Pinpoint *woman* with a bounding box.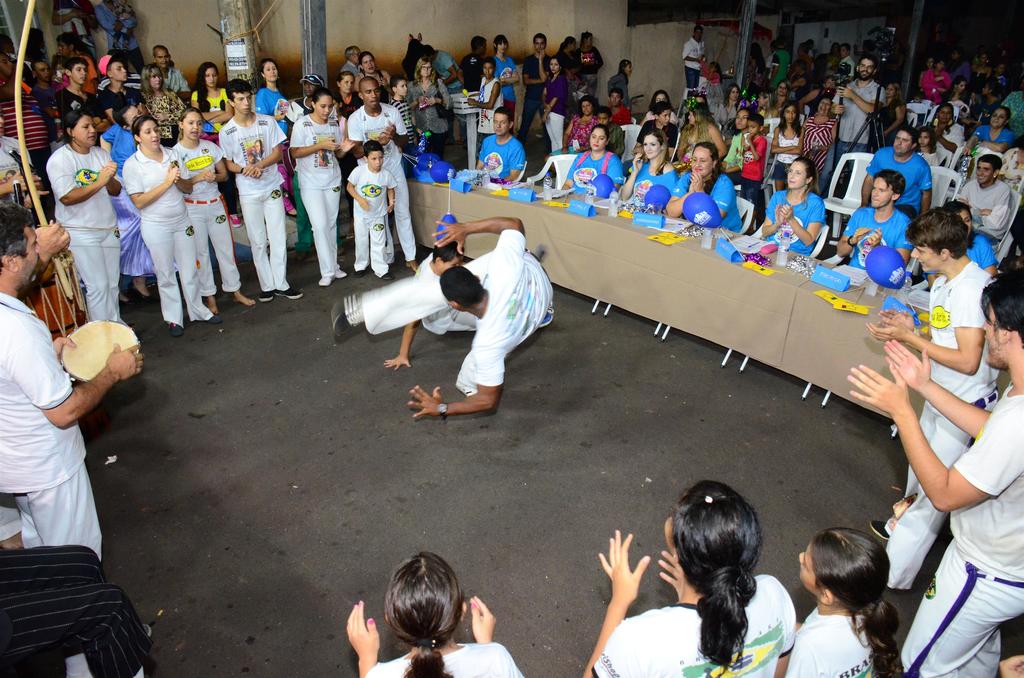
488:29:522:143.
